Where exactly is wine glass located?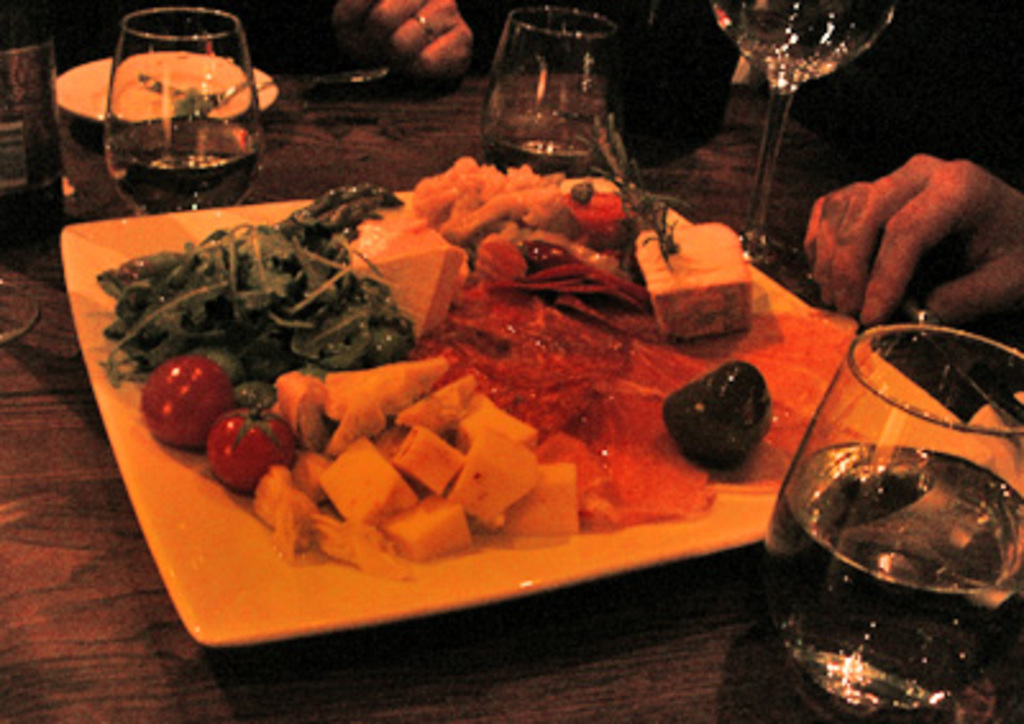
Its bounding box is 763:322:1021:711.
